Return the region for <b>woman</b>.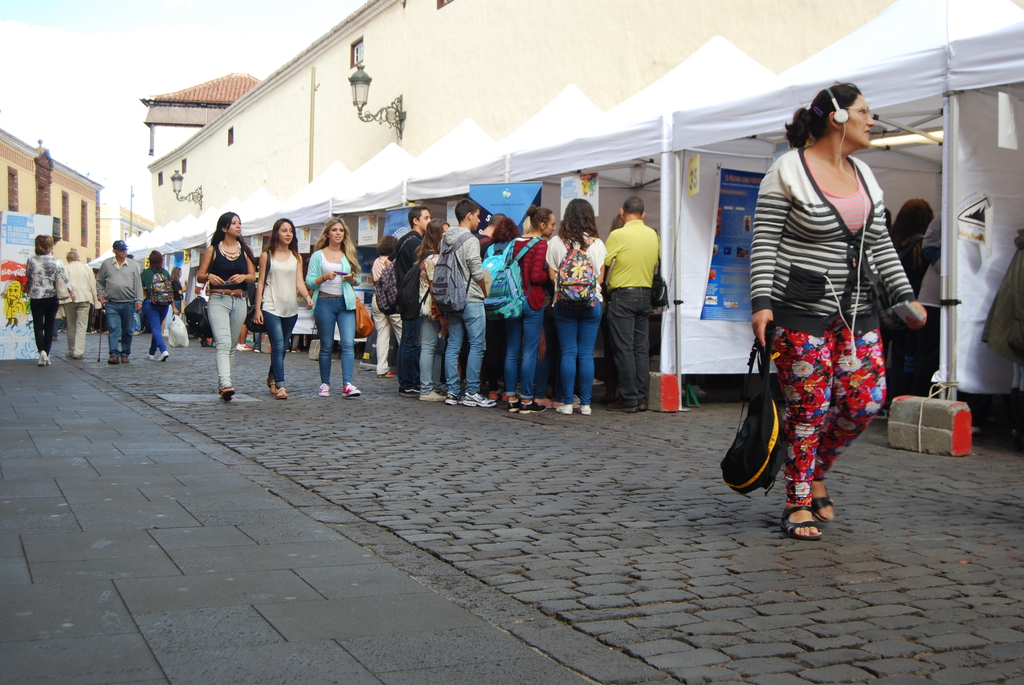
rect(416, 216, 451, 403).
